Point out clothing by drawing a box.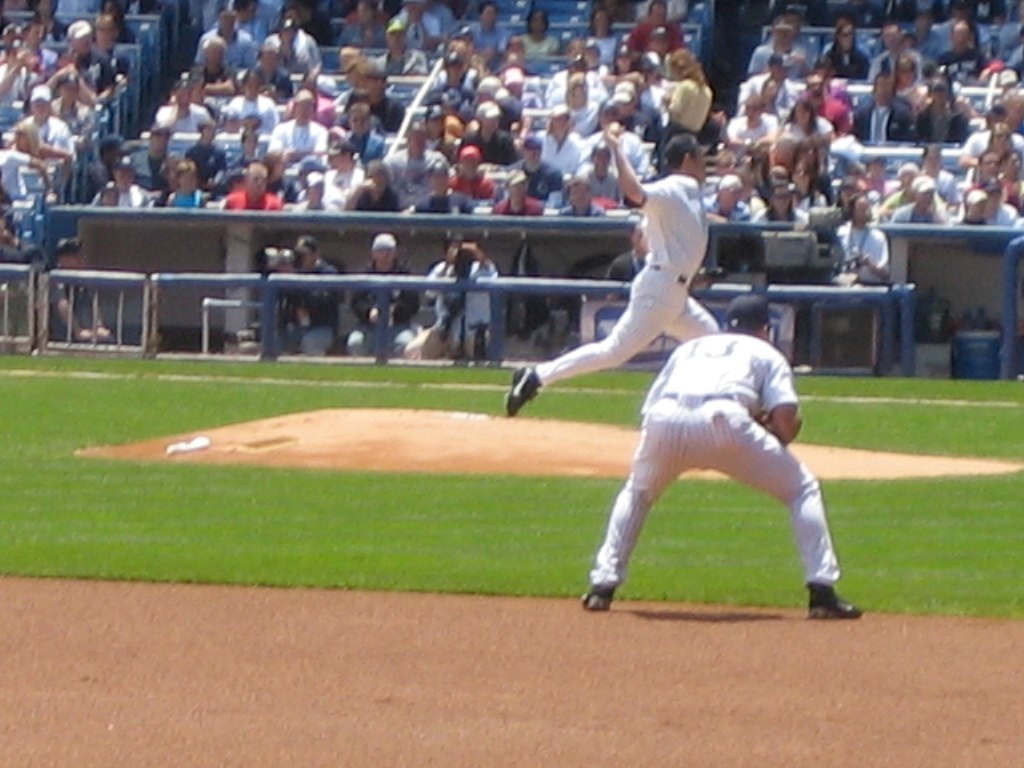
[x1=413, y1=261, x2=497, y2=356].
